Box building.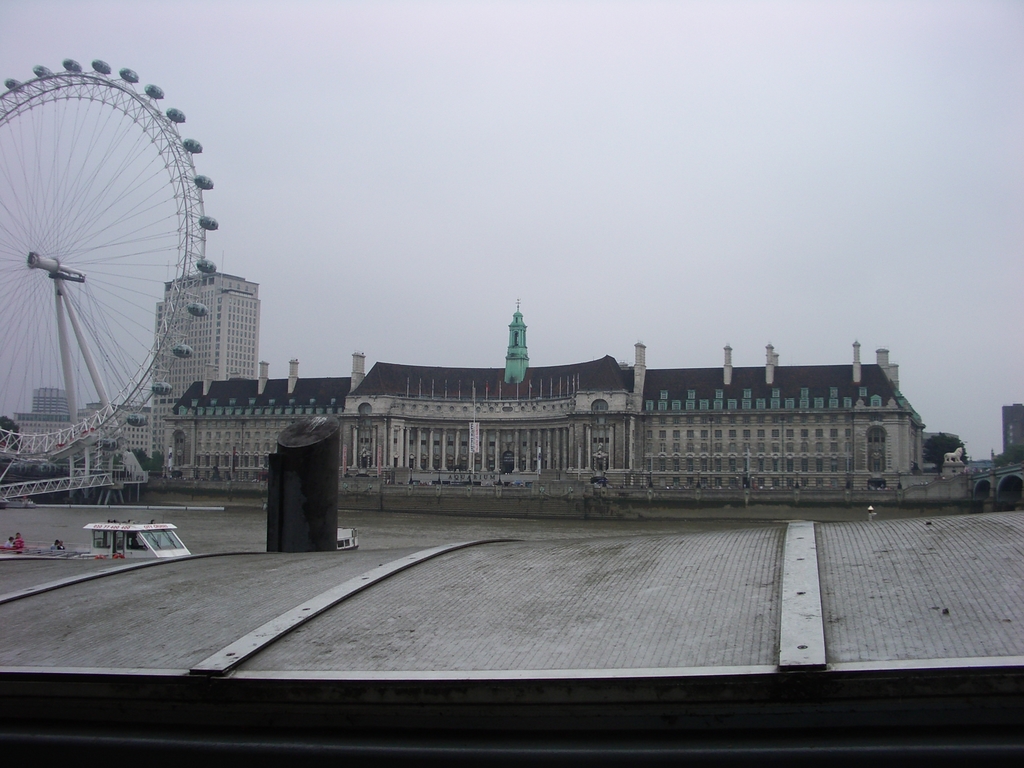
bbox(337, 307, 927, 509).
